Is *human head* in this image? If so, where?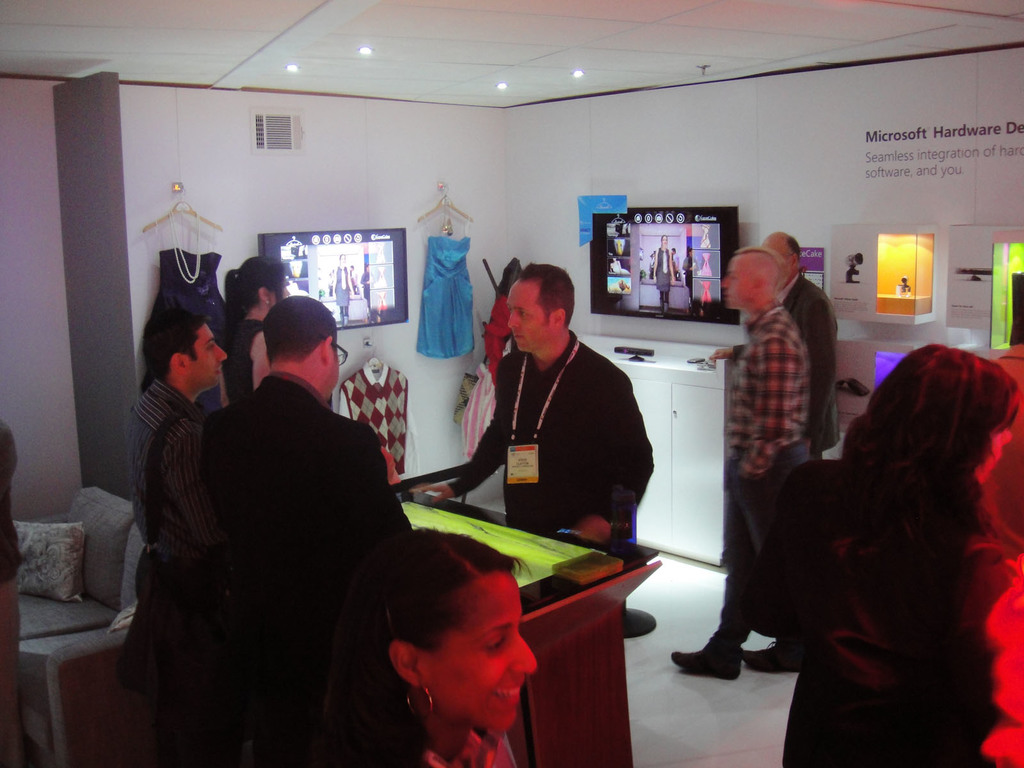
Yes, at detection(860, 344, 1019, 495).
